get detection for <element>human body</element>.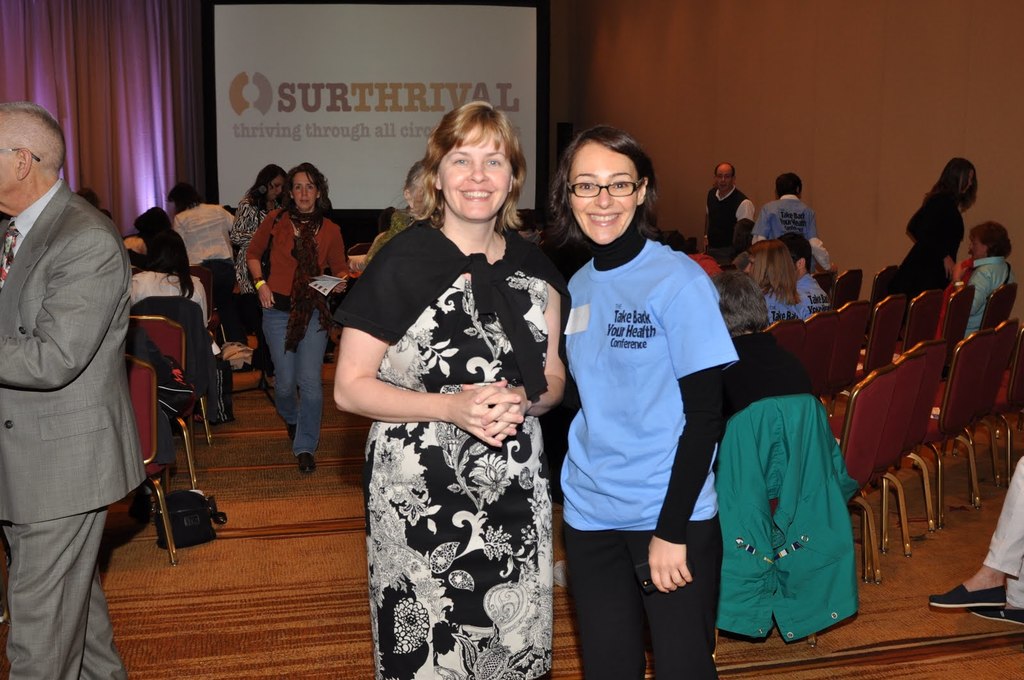
Detection: {"x1": 950, "y1": 257, "x2": 1020, "y2": 338}.
